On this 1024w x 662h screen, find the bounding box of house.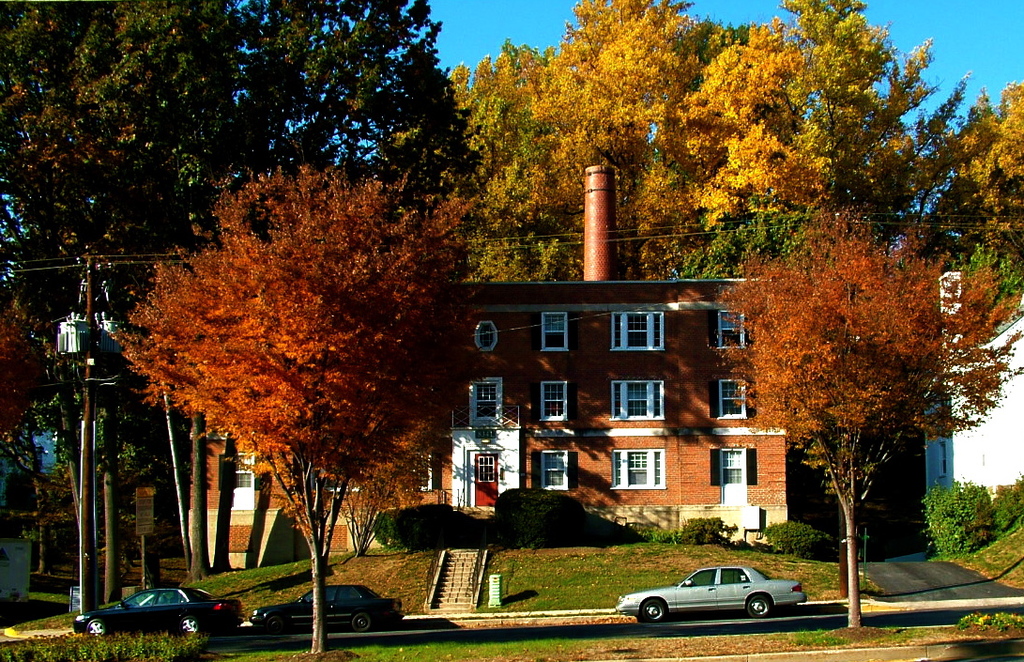
Bounding box: BBox(188, 175, 786, 568).
